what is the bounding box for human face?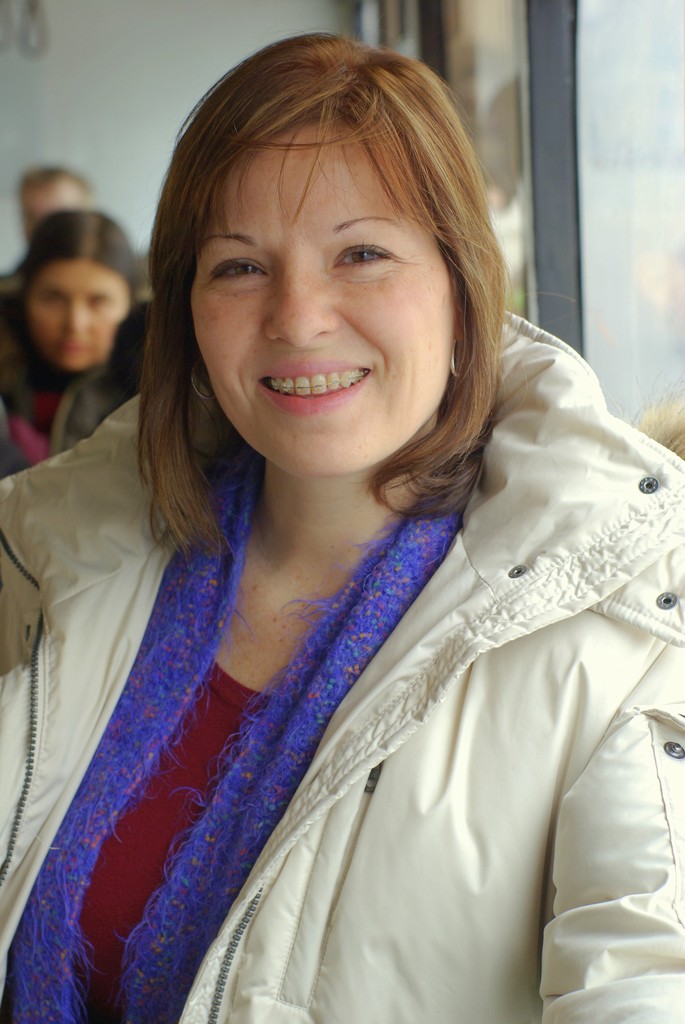
box(20, 175, 79, 232).
